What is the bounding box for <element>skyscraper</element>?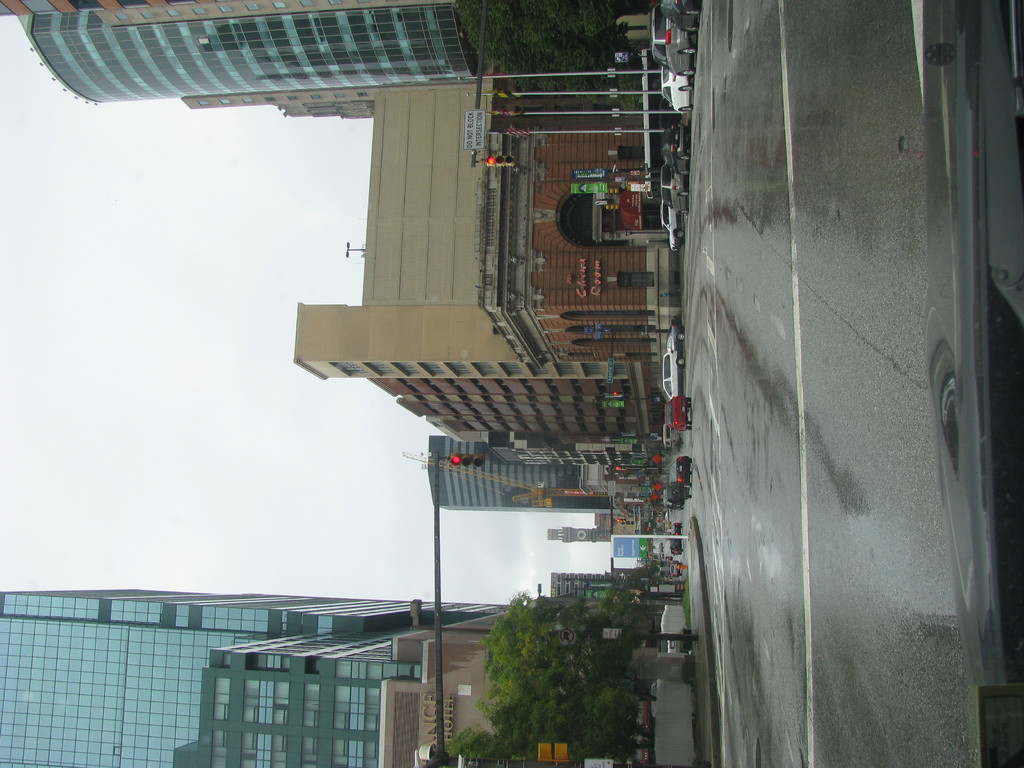
bbox=(0, 579, 625, 767).
